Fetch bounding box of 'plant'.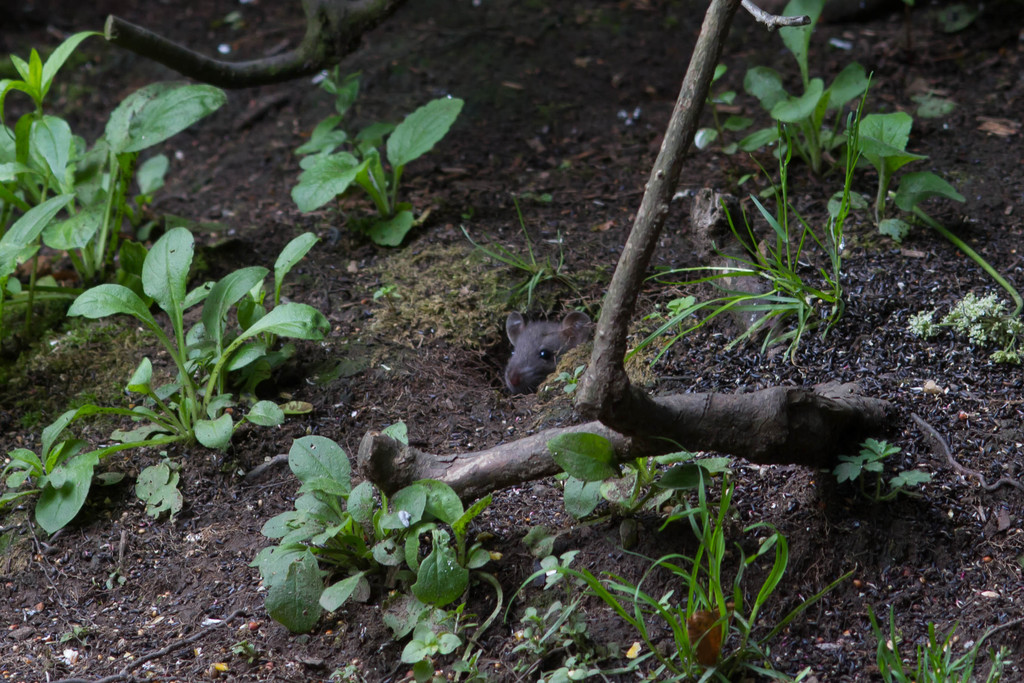
Bbox: box(546, 422, 724, 527).
